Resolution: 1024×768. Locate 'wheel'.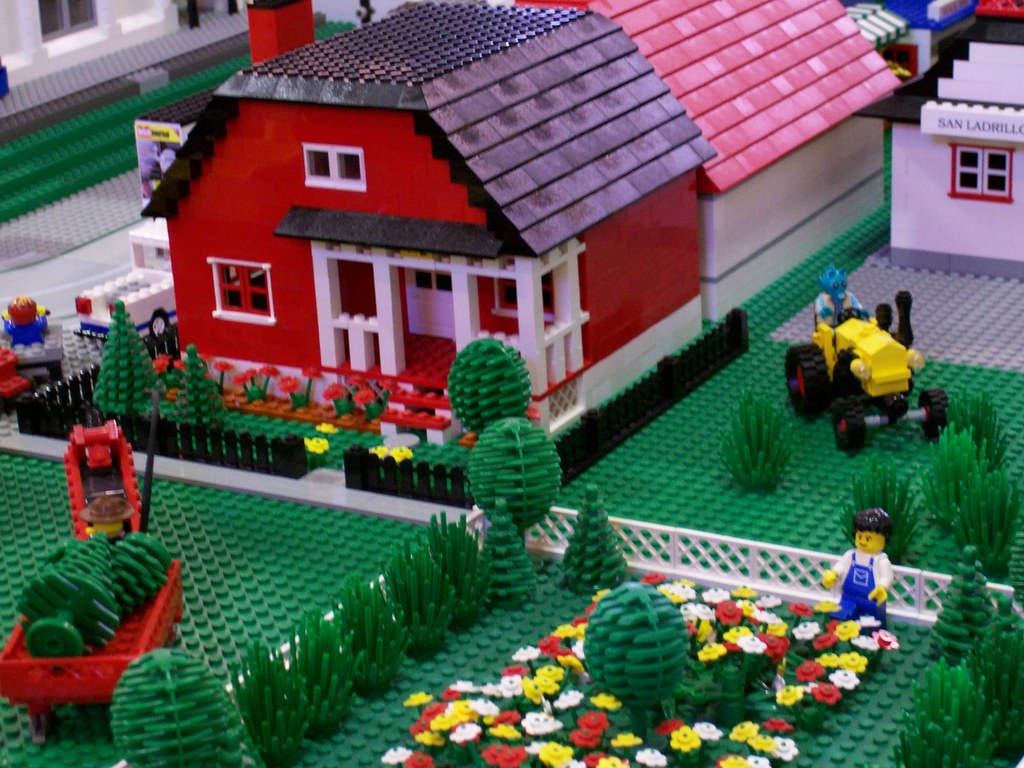
51 363 62 384.
